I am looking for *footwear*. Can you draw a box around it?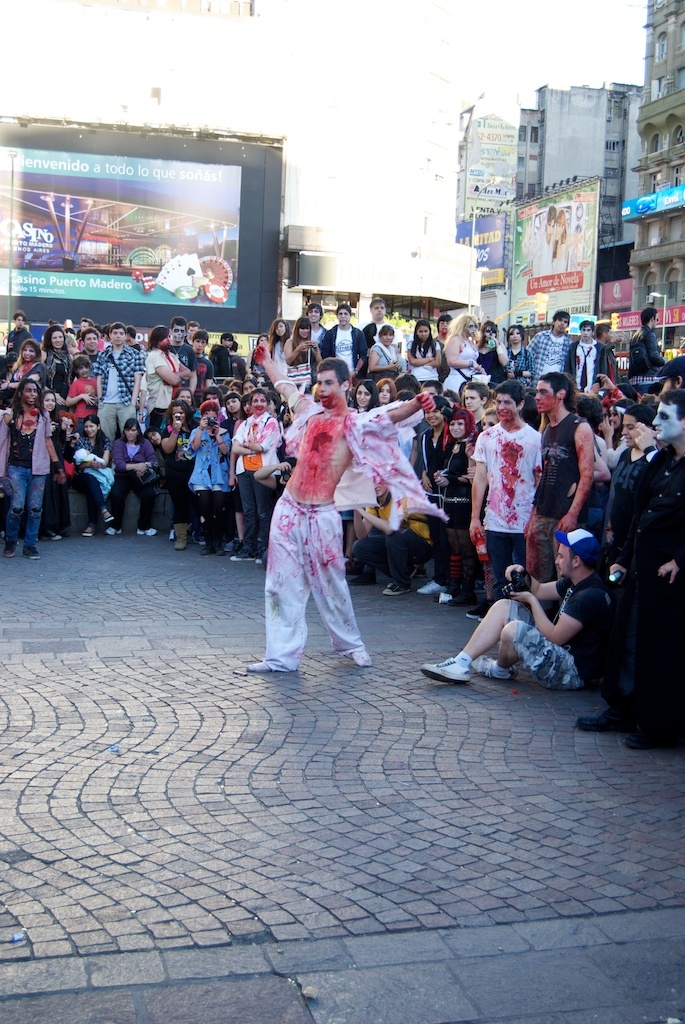
Sure, the bounding box is rect(100, 512, 119, 526).
